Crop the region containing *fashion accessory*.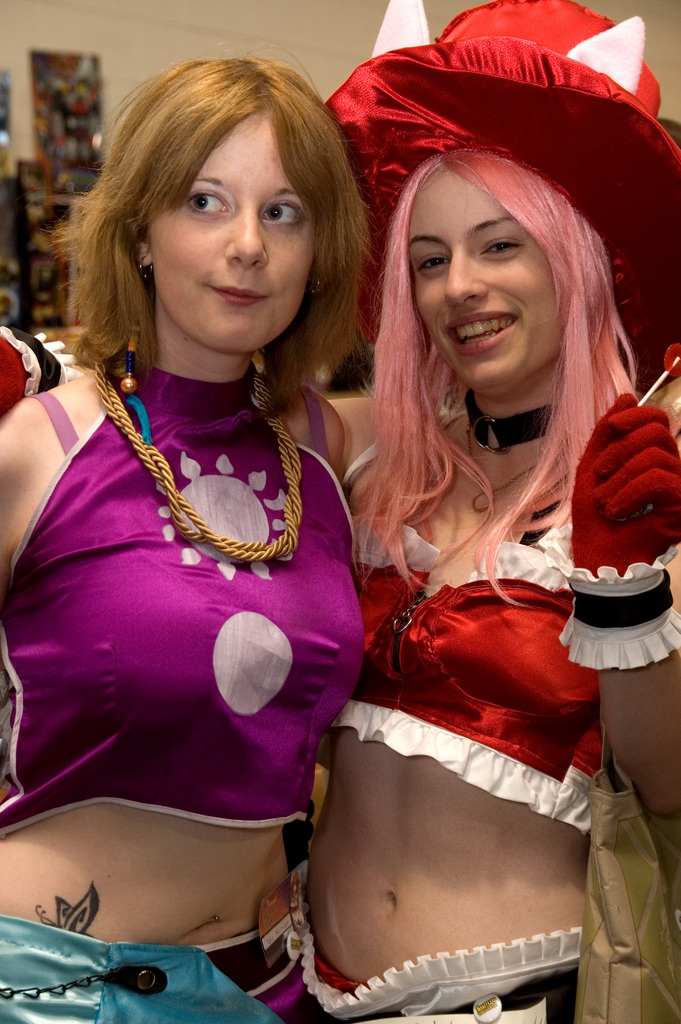
Crop region: bbox=[119, 322, 138, 394].
